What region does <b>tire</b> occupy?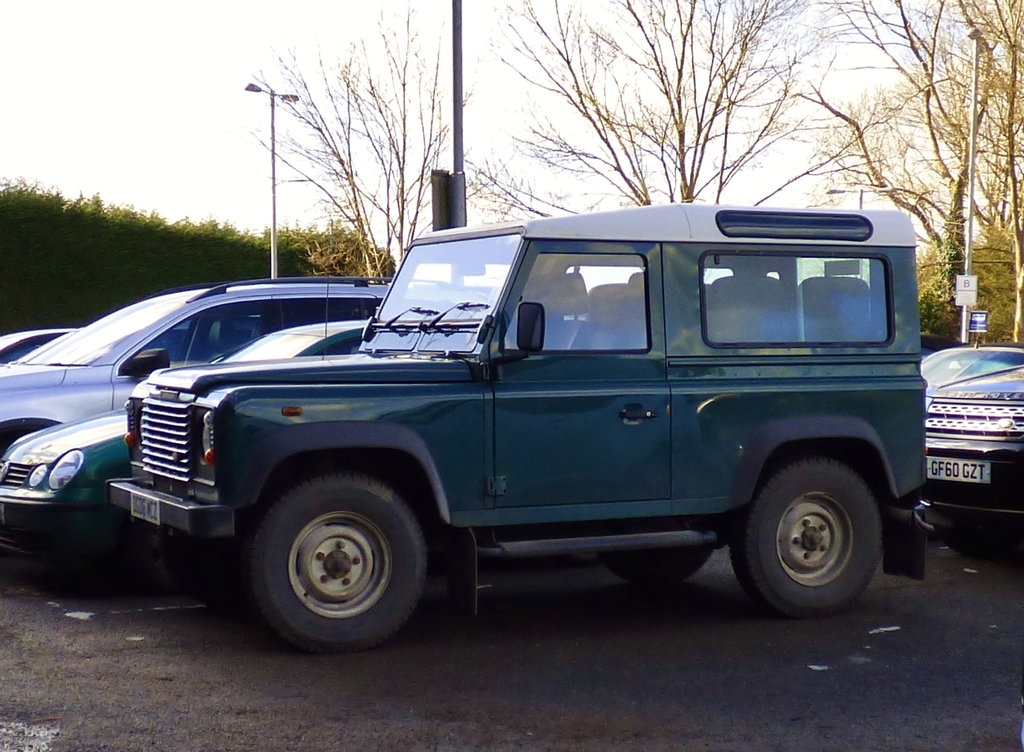
[x1=242, y1=475, x2=429, y2=654].
